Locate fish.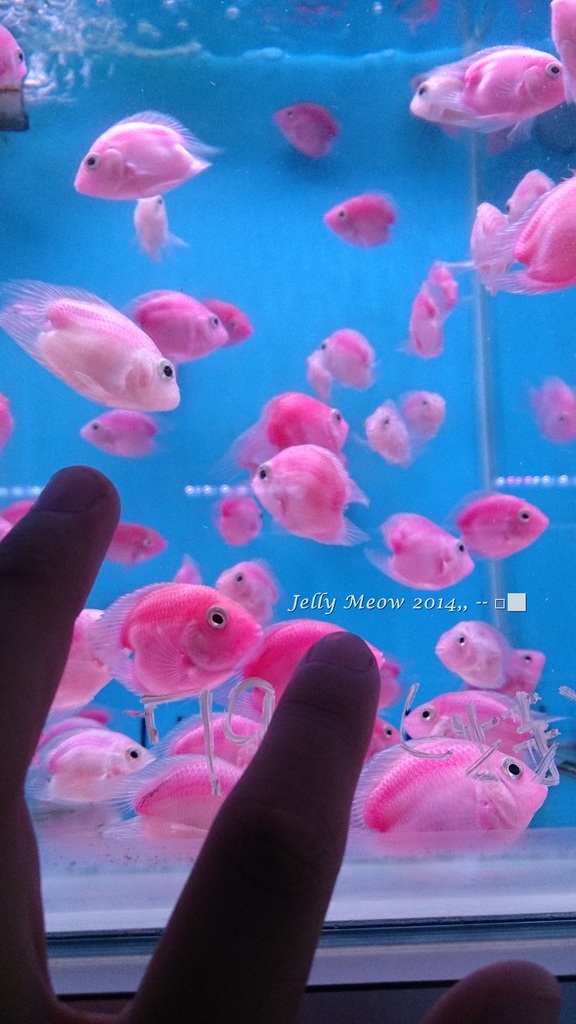
Bounding box: [238,619,382,714].
